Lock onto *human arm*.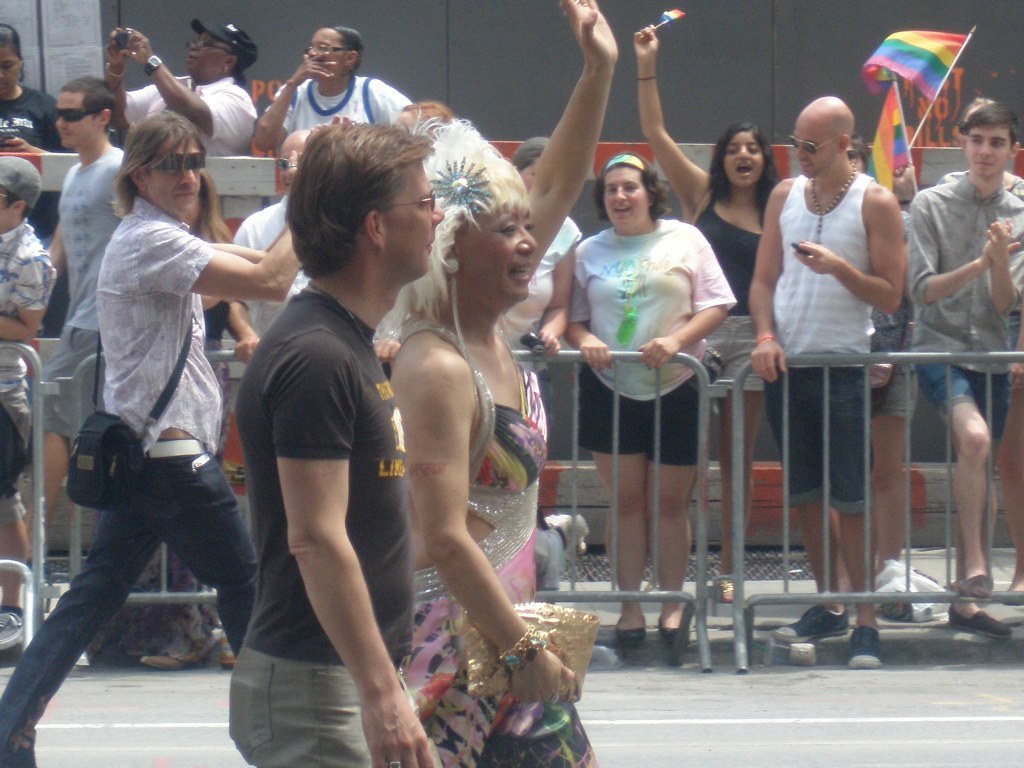
Locked: x1=568, y1=242, x2=610, y2=374.
